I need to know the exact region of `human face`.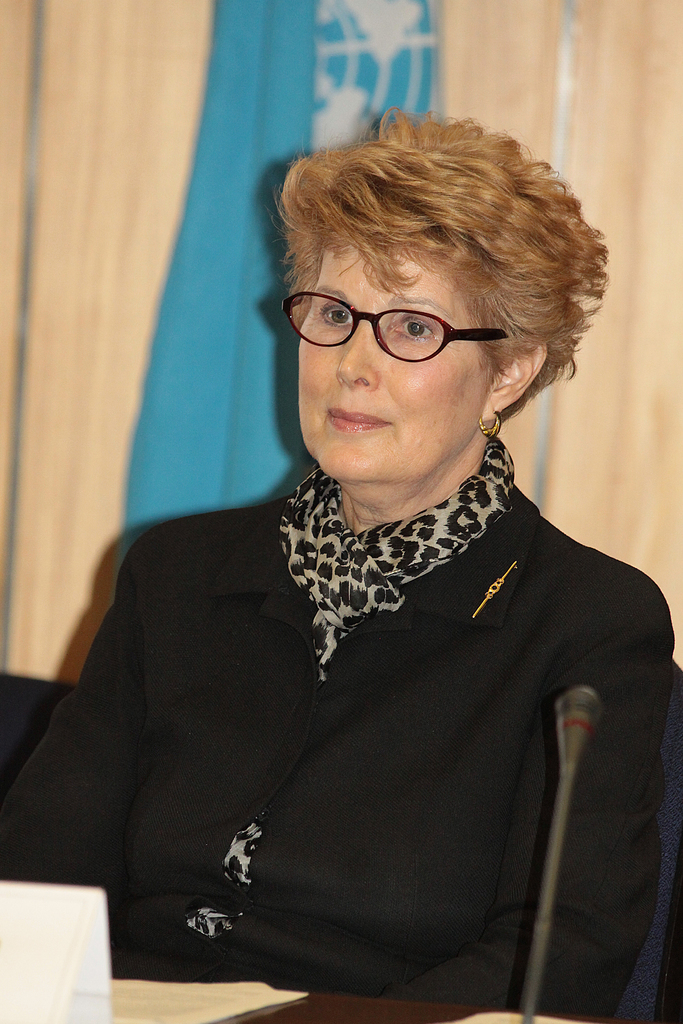
Region: left=299, top=249, right=502, bottom=489.
